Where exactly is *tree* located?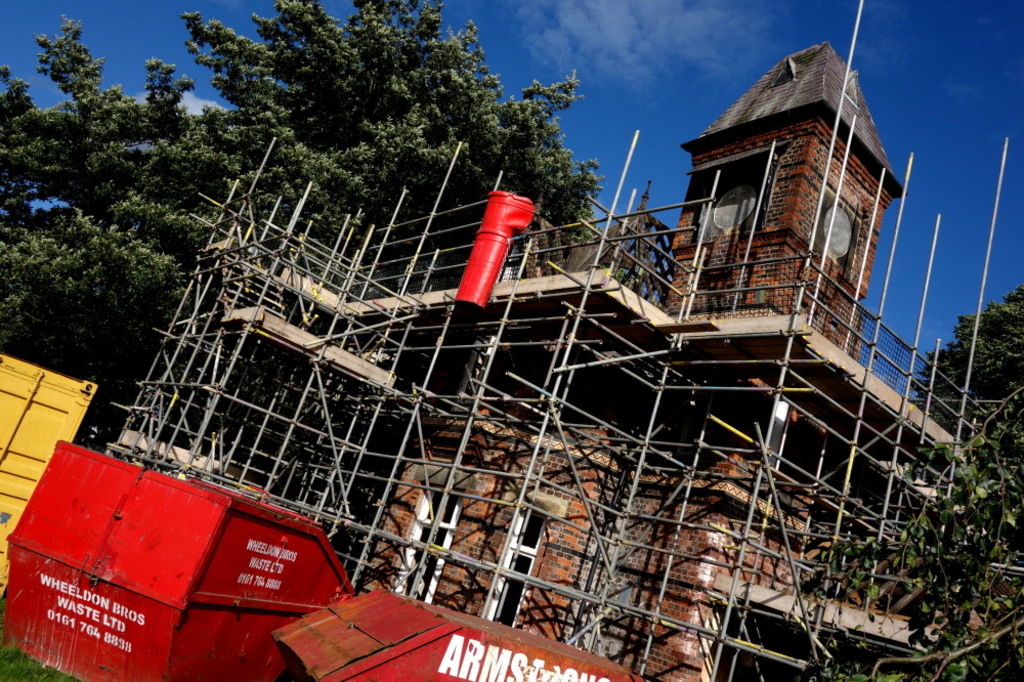
Its bounding box is (left=0, top=0, right=612, bottom=437).
